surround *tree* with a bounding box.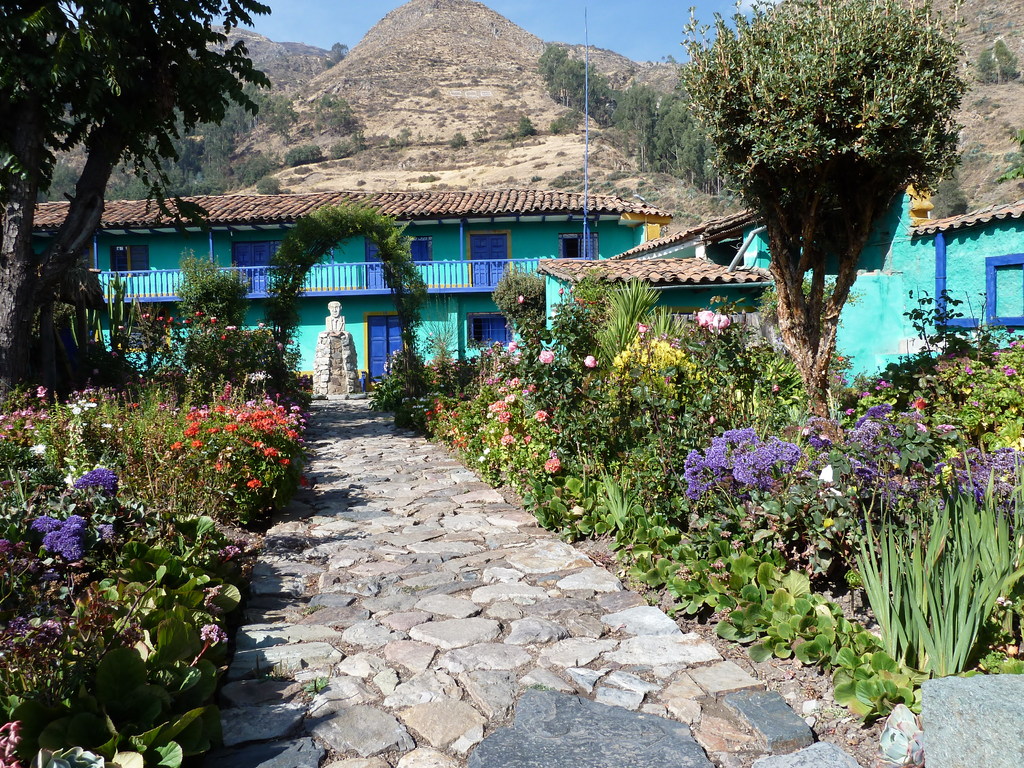
<box>161,244,248,381</box>.
